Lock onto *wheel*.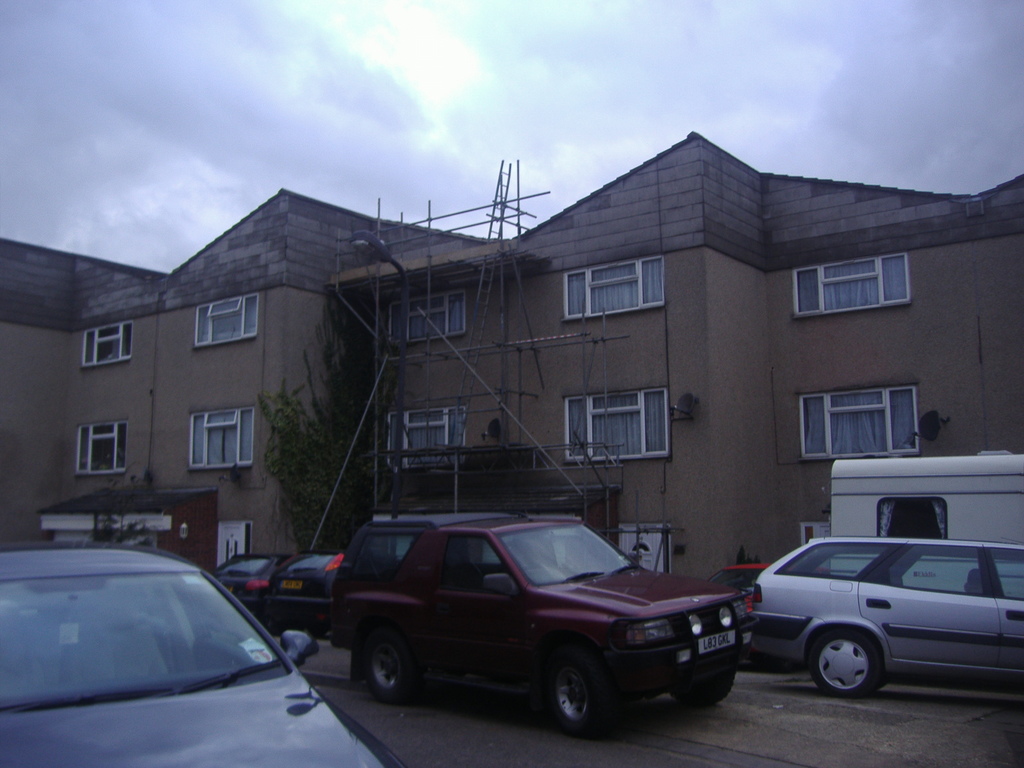
Locked: 361,620,411,705.
